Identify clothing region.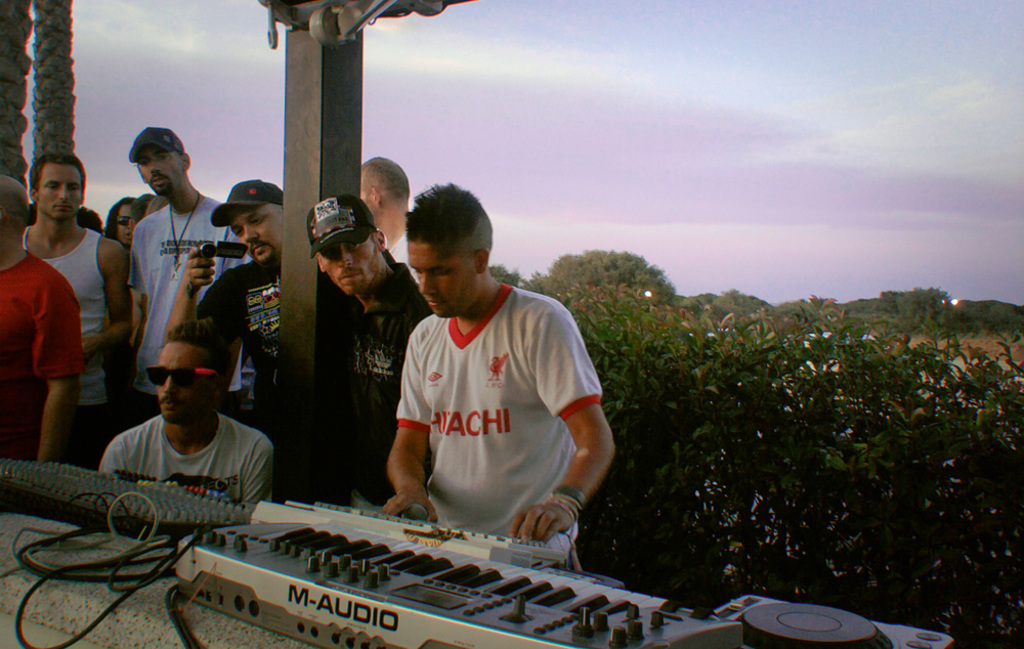
Region: (380,269,603,523).
